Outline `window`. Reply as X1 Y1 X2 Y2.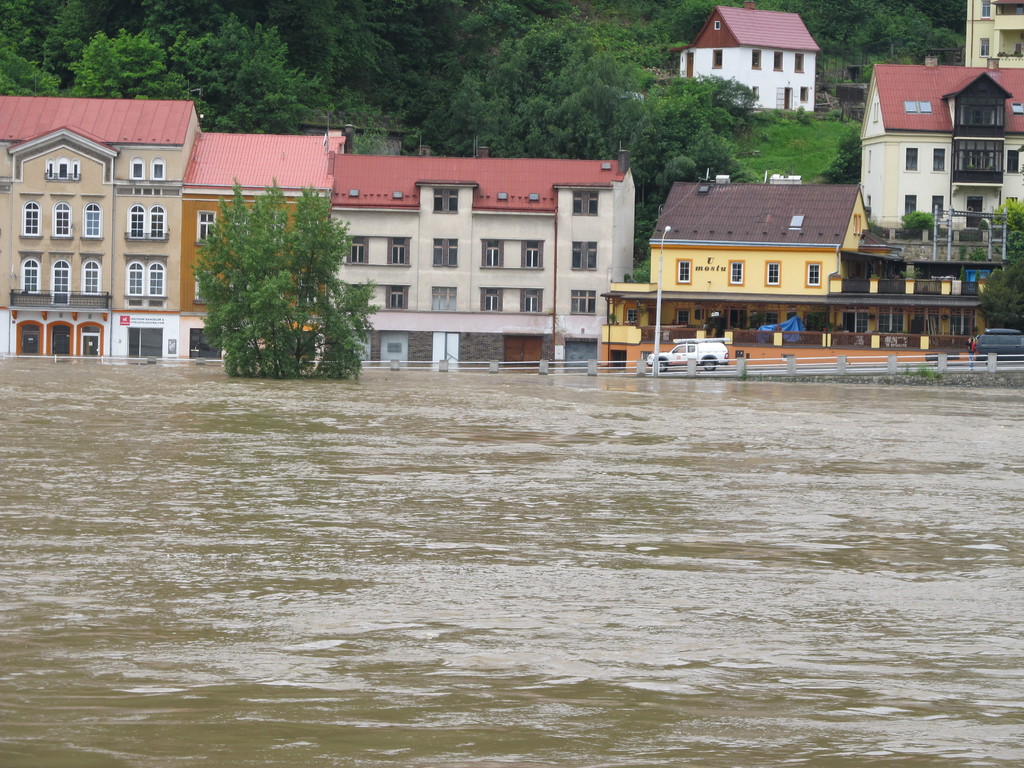
796 87 810 98.
